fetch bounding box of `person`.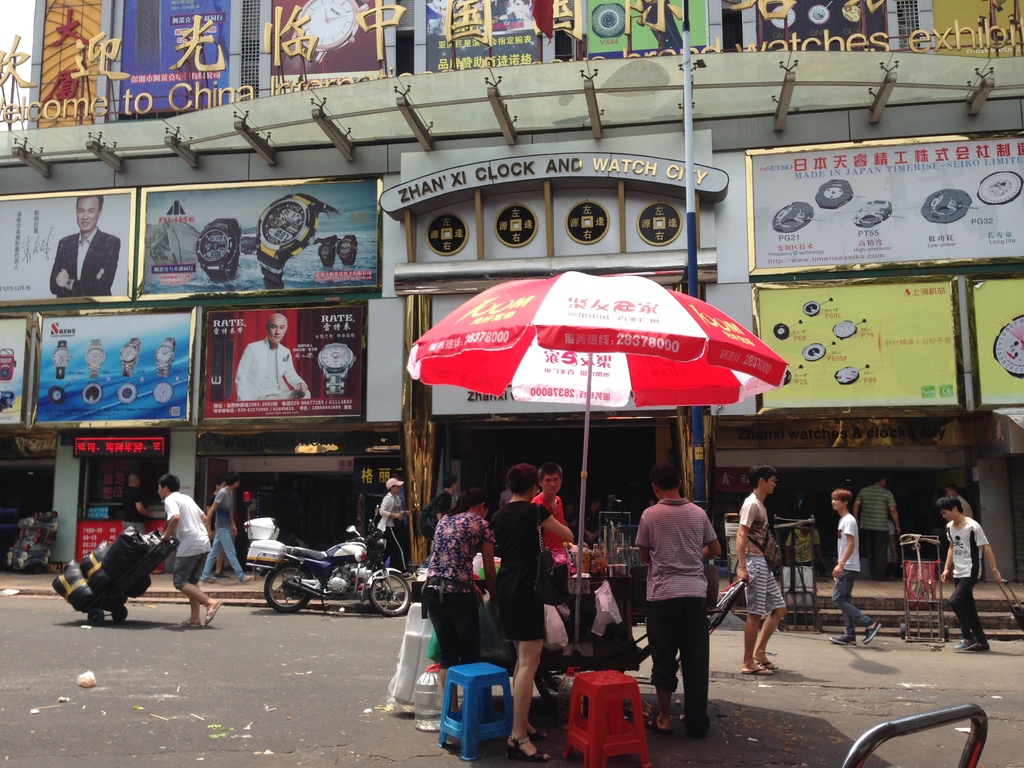
Bbox: 122 474 156 531.
